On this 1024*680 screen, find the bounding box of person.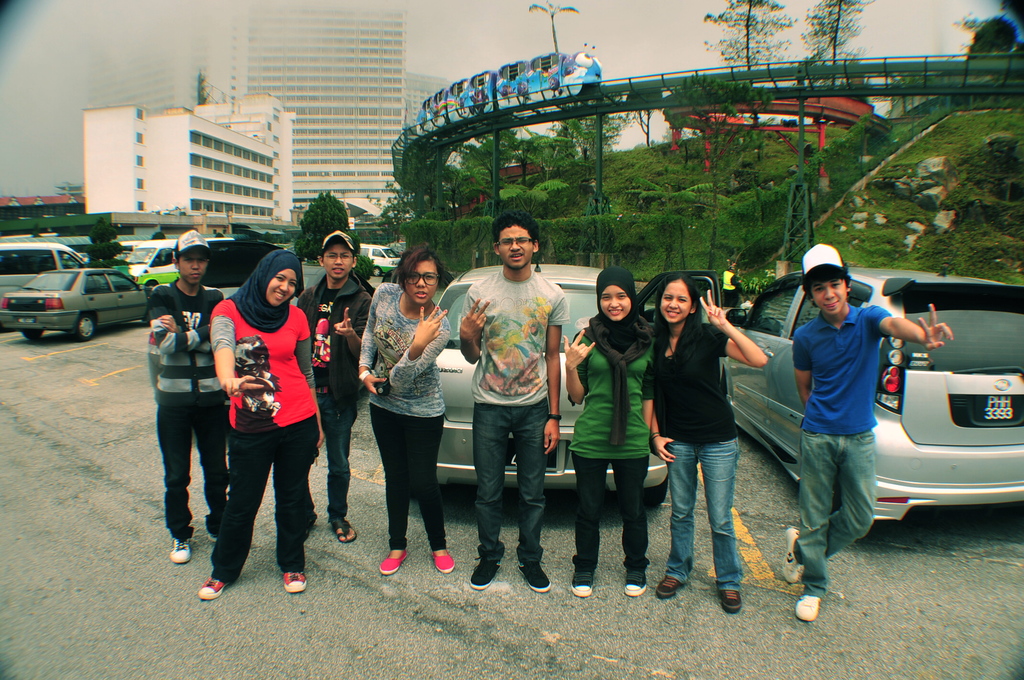
Bounding box: <box>641,264,769,620</box>.
